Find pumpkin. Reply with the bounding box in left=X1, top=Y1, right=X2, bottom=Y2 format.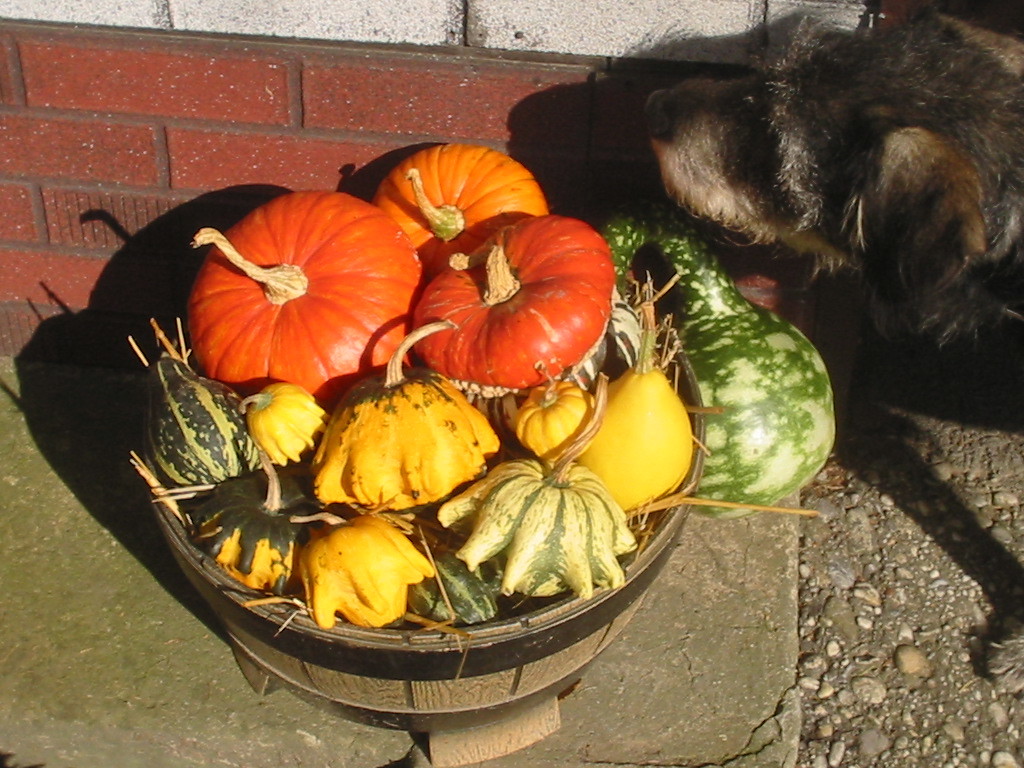
left=415, top=544, right=494, bottom=635.
